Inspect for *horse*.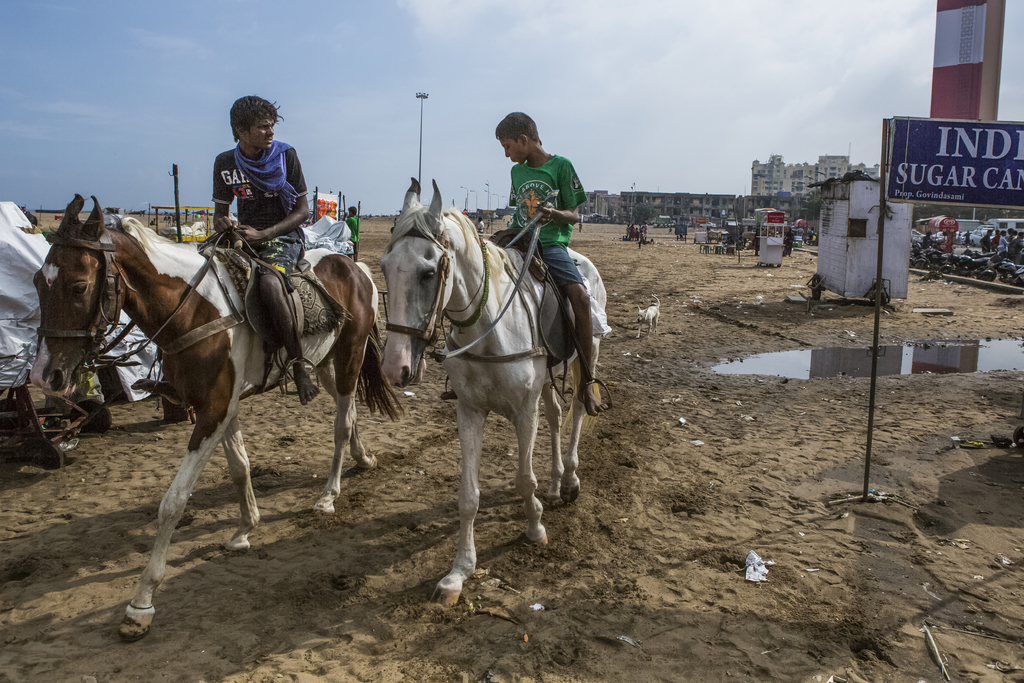
Inspection: crop(378, 178, 609, 605).
